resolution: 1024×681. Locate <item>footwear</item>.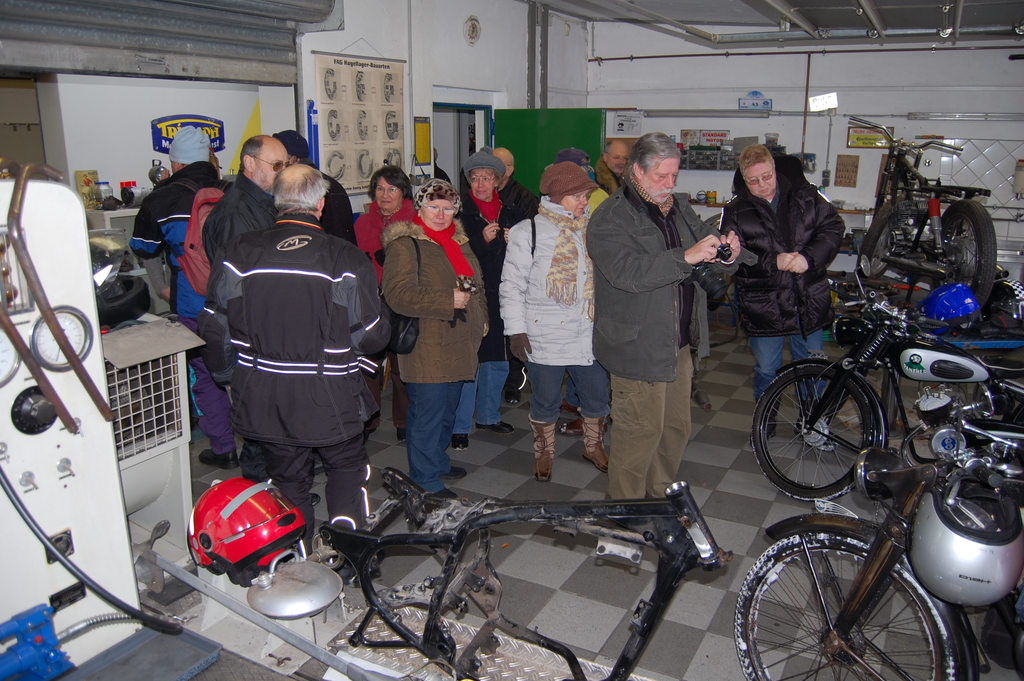
left=452, top=432, right=467, bottom=448.
